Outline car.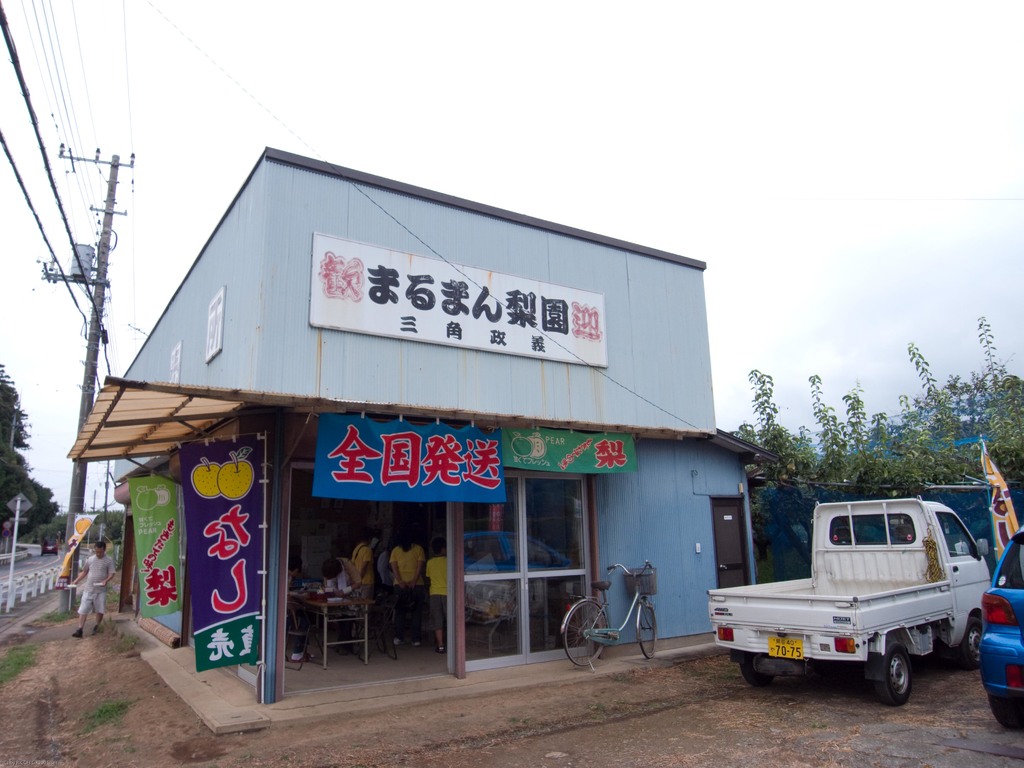
Outline: {"x1": 978, "y1": 520, "x2": 1023, "y2": 733}.
